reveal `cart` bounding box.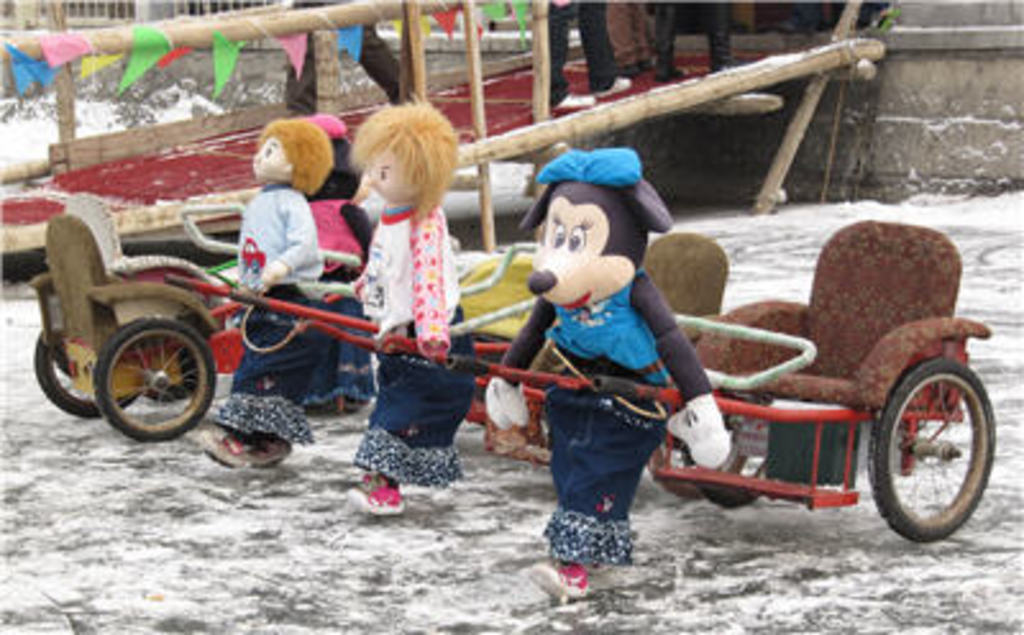
Revealed: [x1=161, y1=233, x2=732, y2=466].
